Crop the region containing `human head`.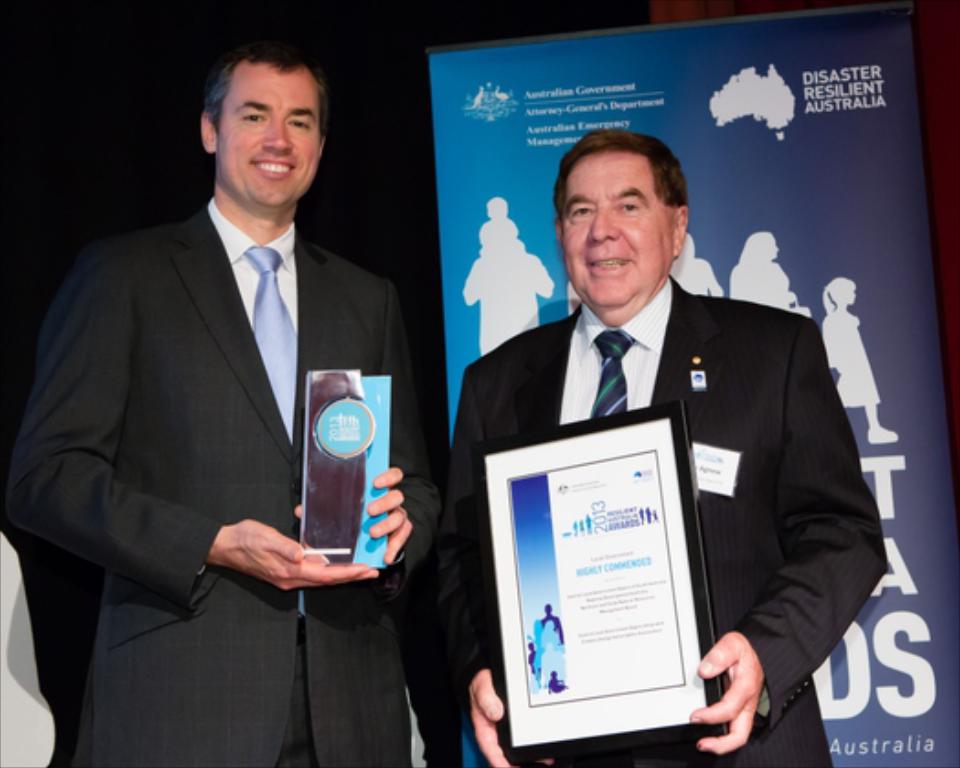
Crop region: rect(744, 229, 781, 260).
